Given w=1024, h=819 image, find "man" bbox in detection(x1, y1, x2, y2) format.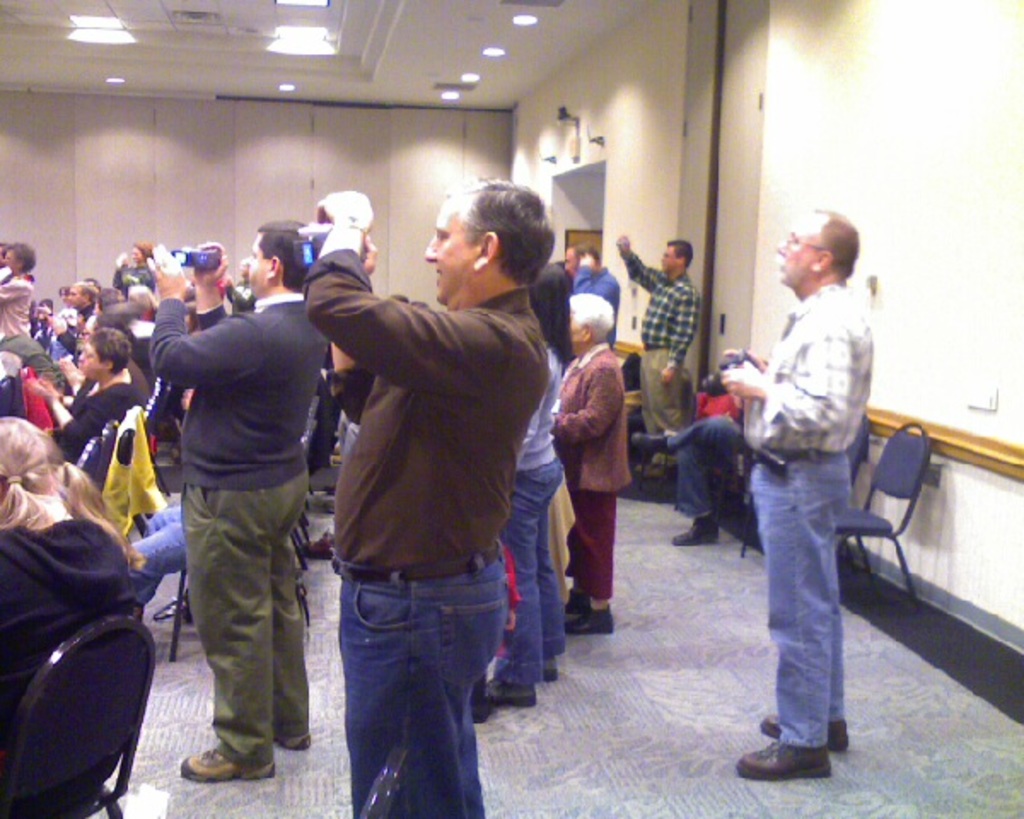
detection(61, 280, 101, 319).
